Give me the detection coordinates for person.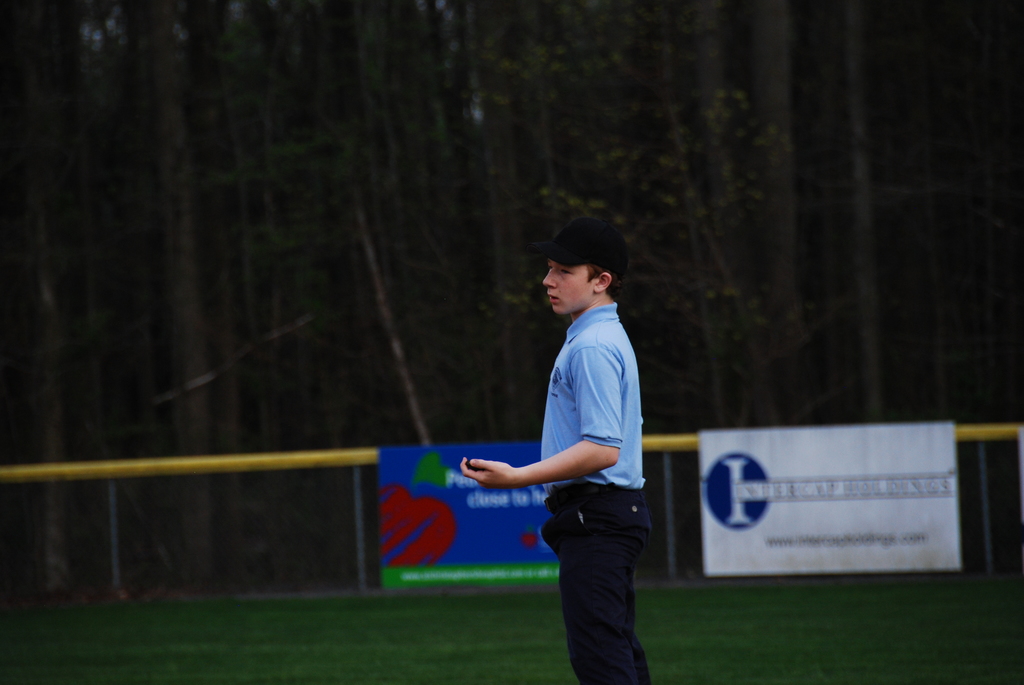
x1=484, y1=224, x2=658, y2=684.
